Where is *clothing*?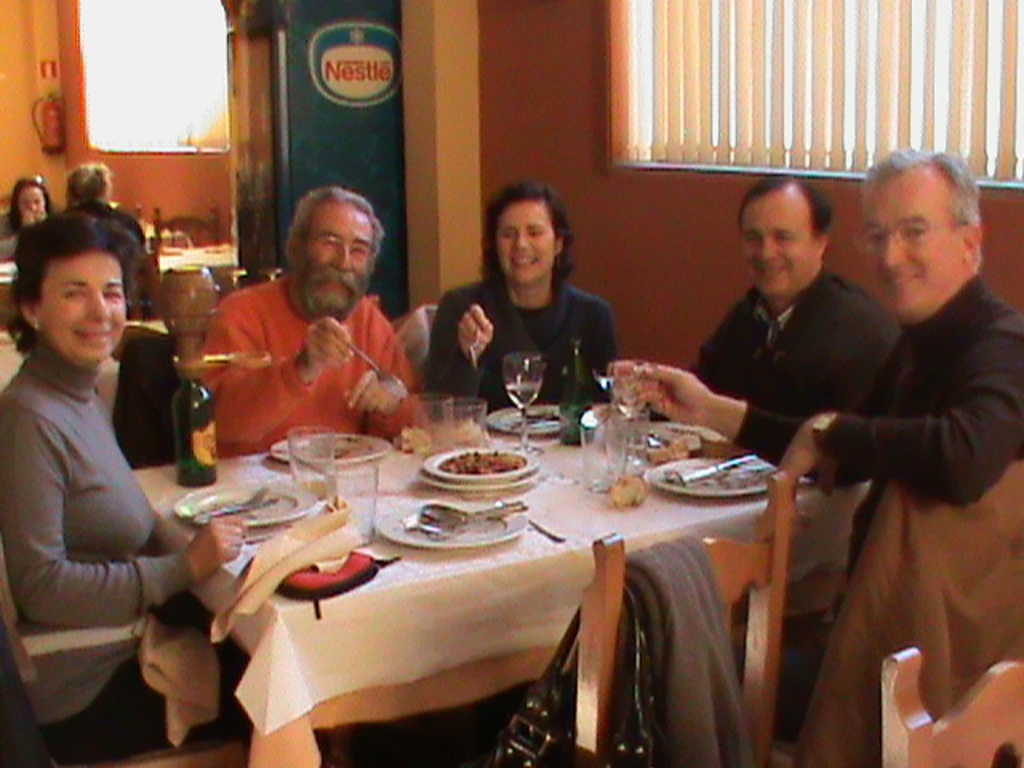
{"x1": 422, "y1": 275, "x2": 621, "y2": 413}.
